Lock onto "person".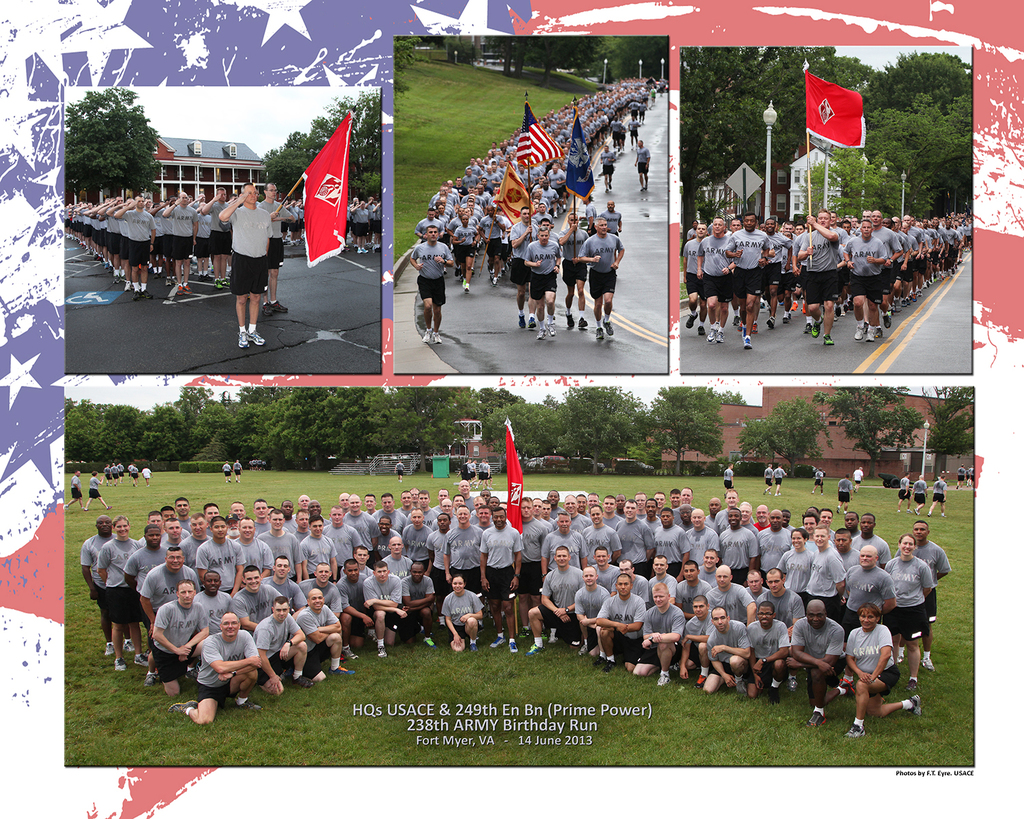
Locked: region(636, 582, 687, 687).
